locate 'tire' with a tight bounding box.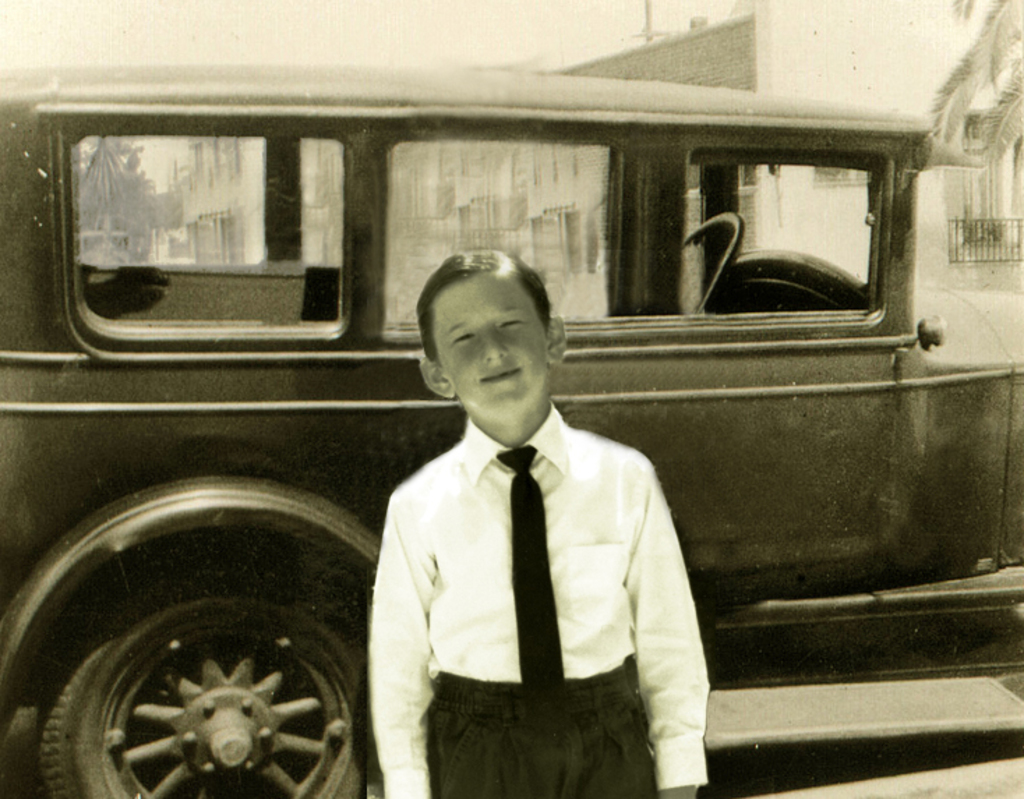
BBox(35, 570, 393, 798).
